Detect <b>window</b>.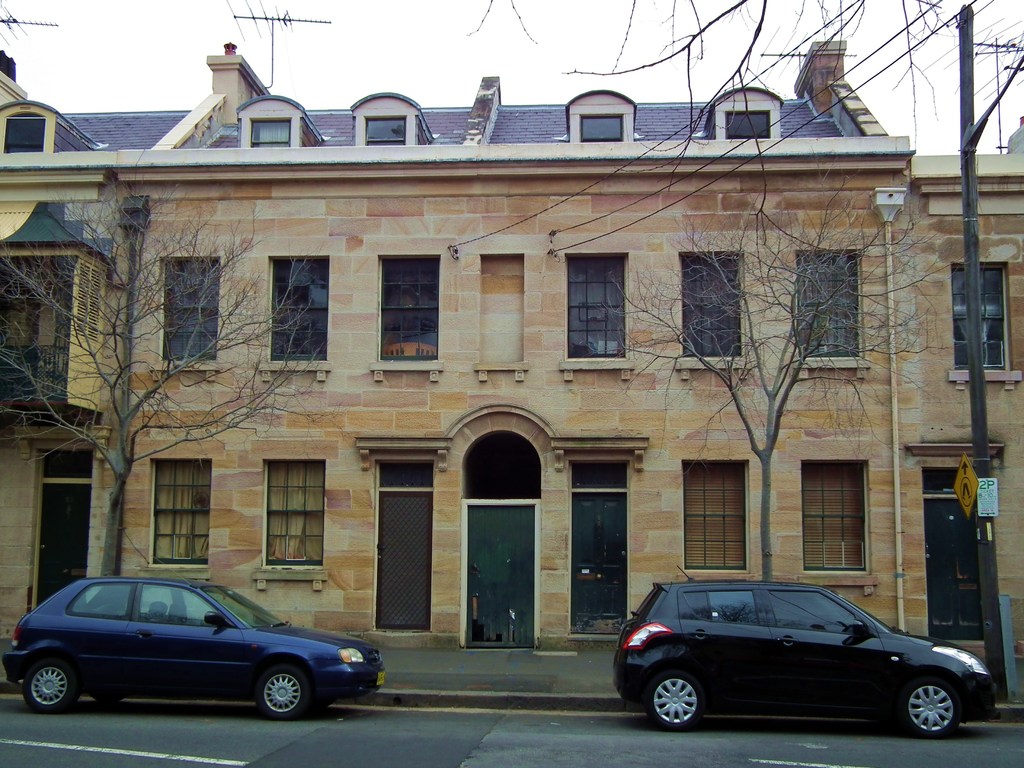
Detected at (0, 99, 65, 158).
